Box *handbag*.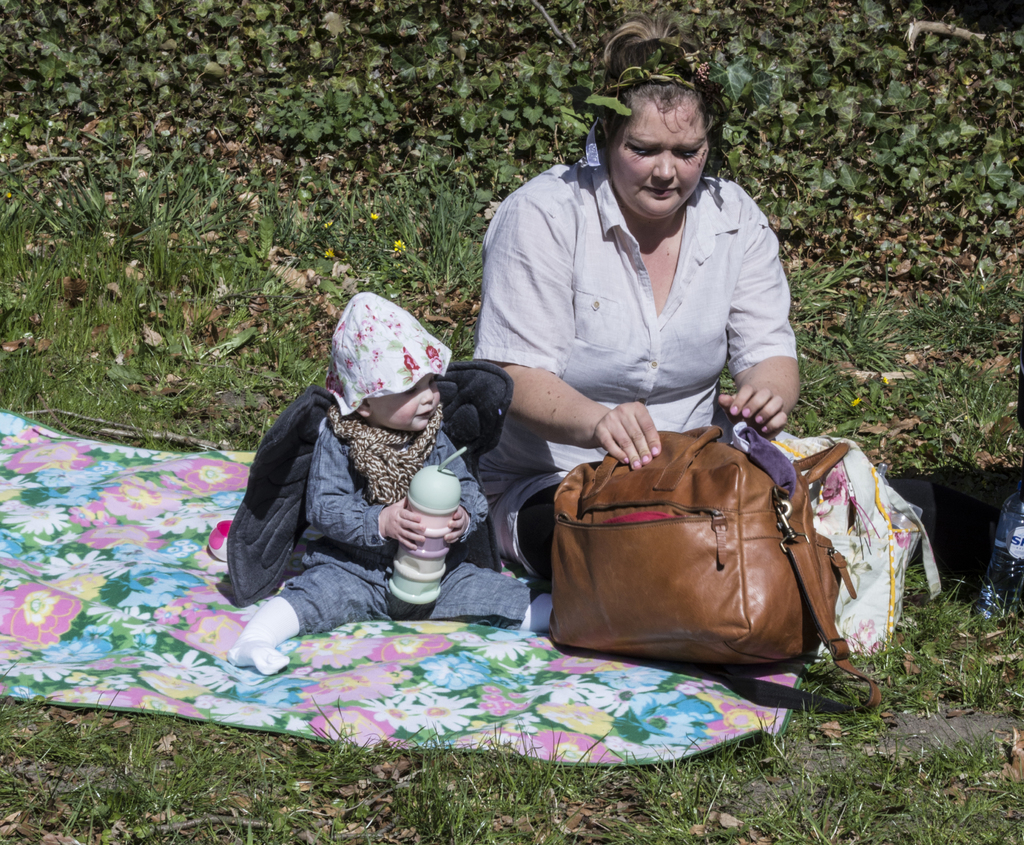
BBox(550, 424, 862, 669).
